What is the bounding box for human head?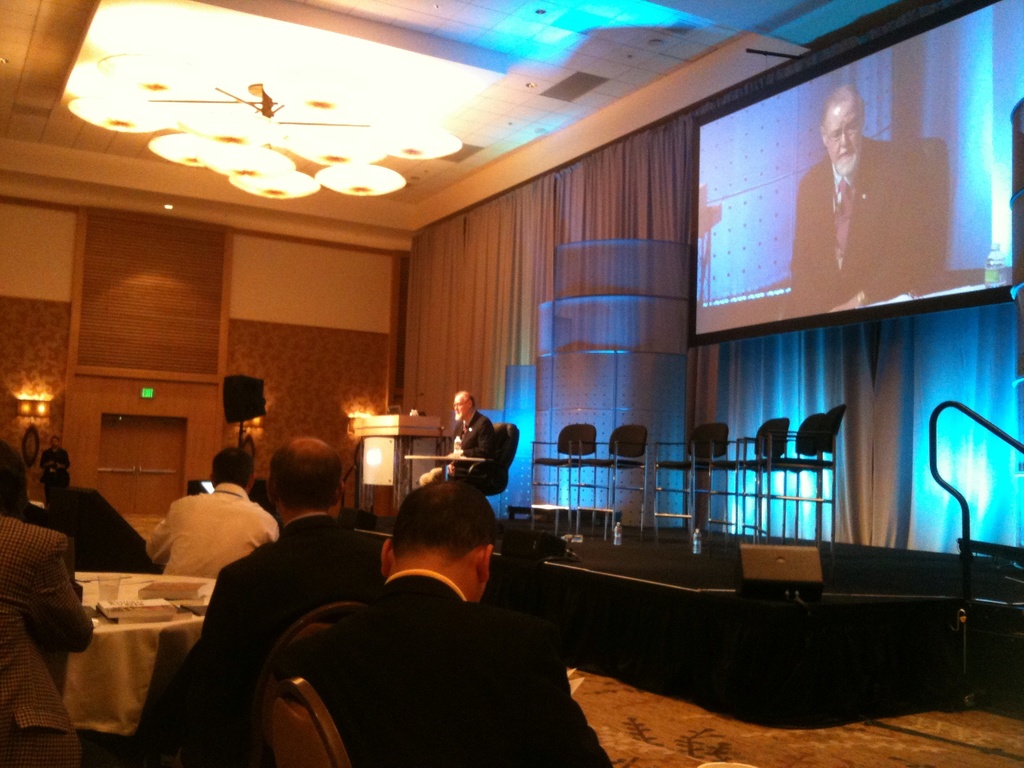
[451,389,471,420].
